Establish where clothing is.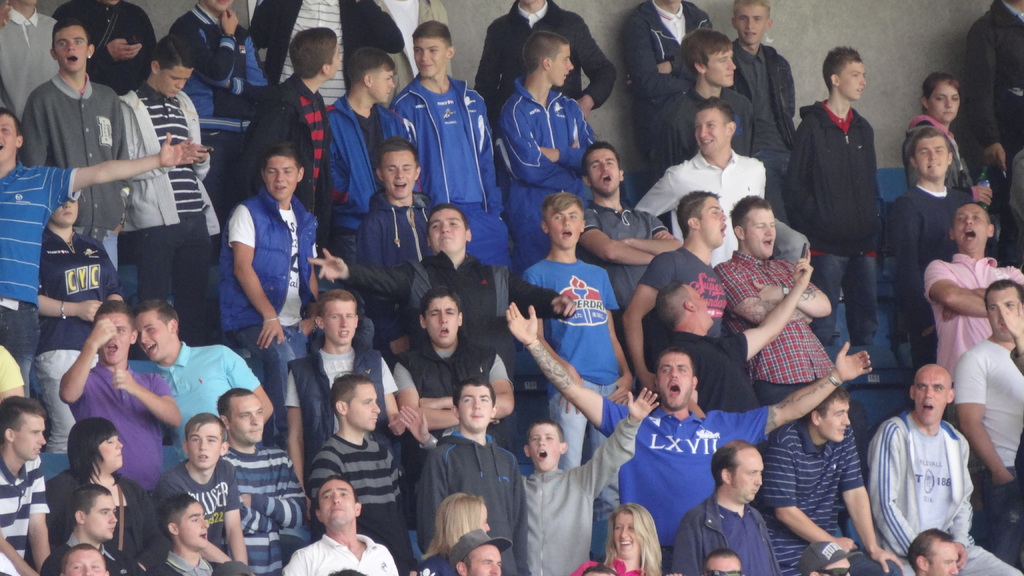
Established at pyautogui.locateOnScreen(126, 81, 222, 236).
